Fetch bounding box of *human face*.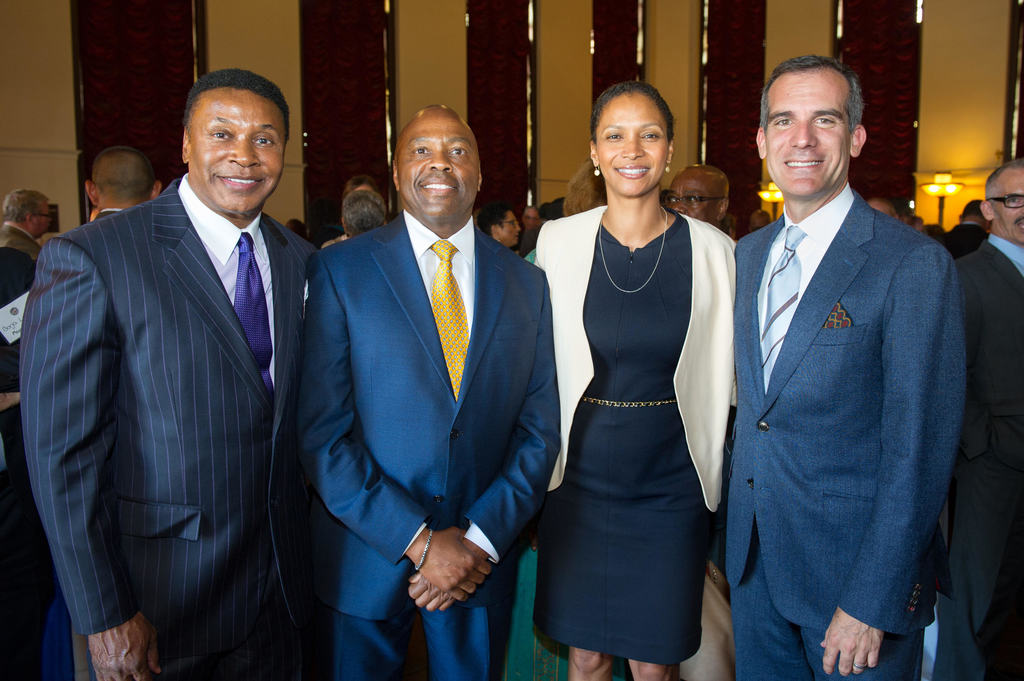
Bbox: Rect(187, 91, 284, 214).
